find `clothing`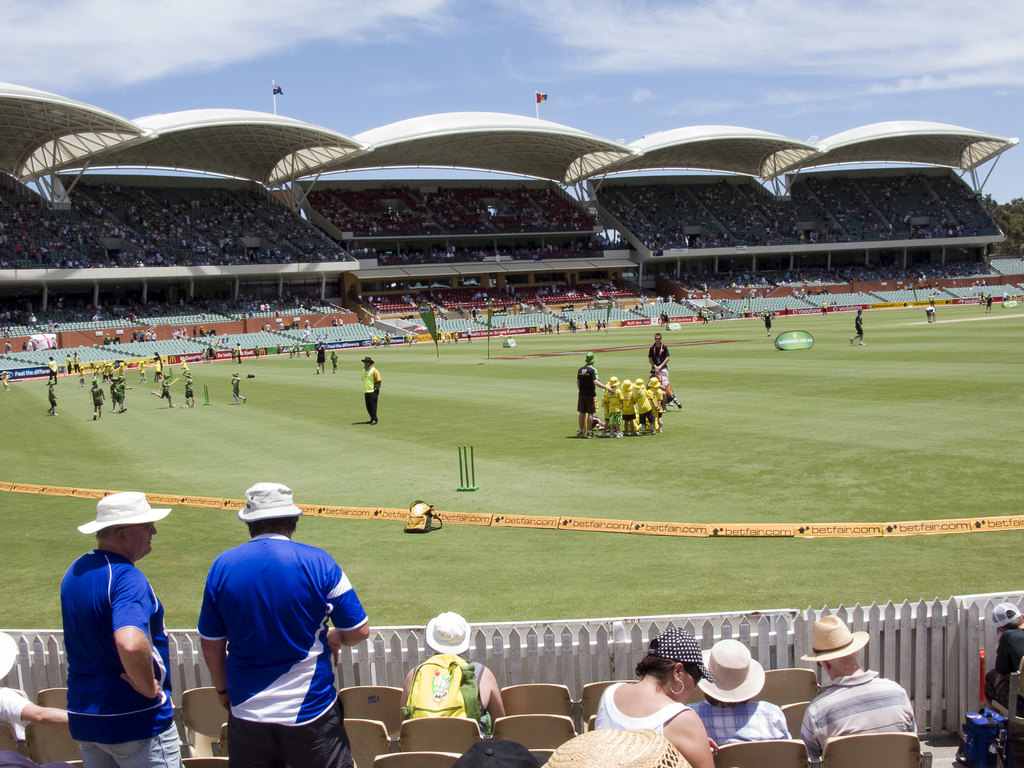
602:384:627:423
